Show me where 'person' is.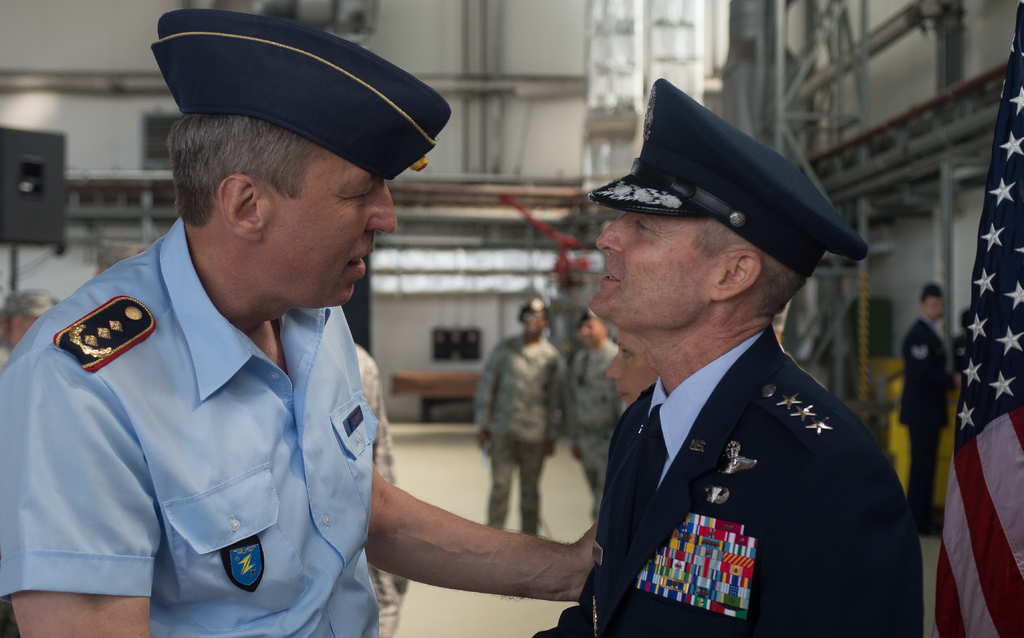
'person' is at {"x1": 605, "y1": 332, "x2": 658, "y2": 404}.
